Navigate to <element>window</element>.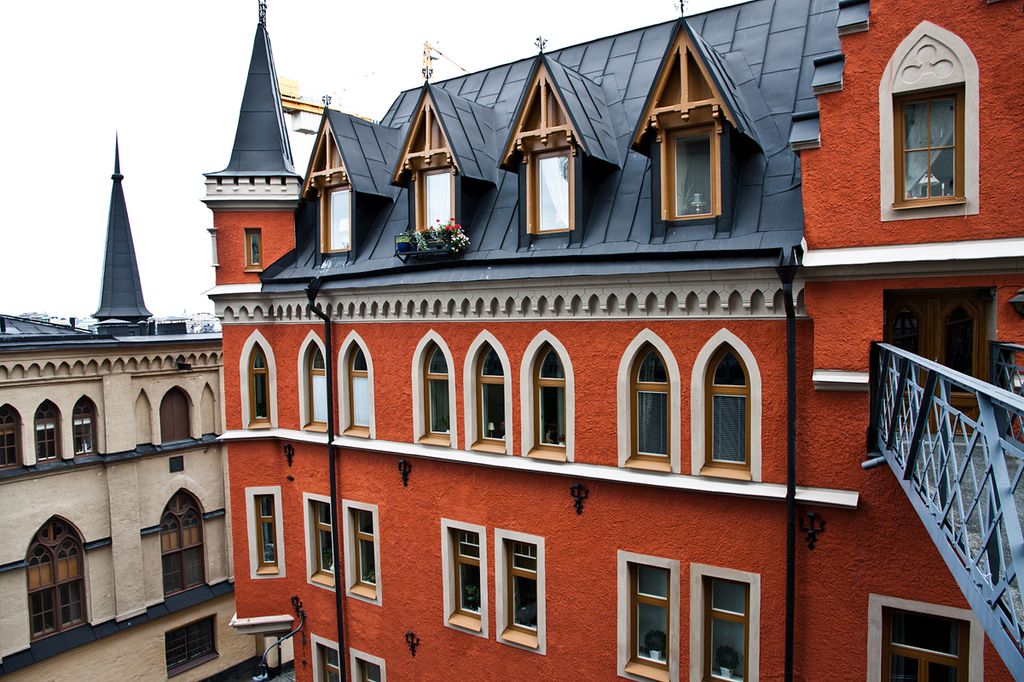
Navigation target: [343, 338, 372, 441].
